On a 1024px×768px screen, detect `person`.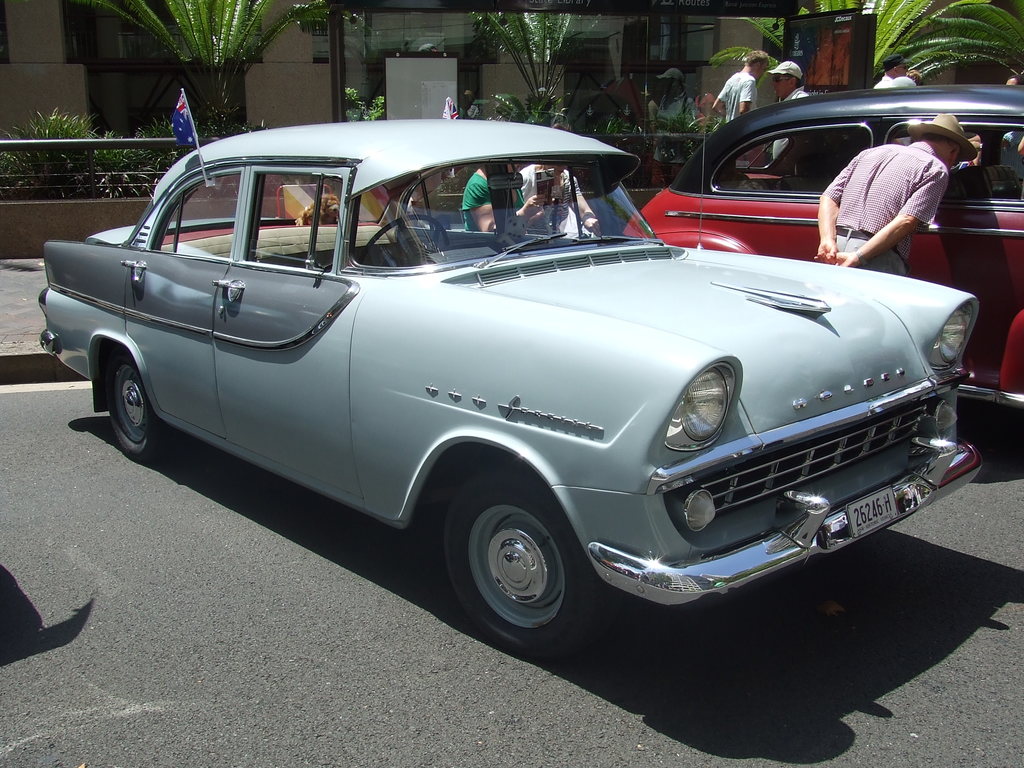
pyautogui.locateOnScreen(892, 60, 925, 115).
